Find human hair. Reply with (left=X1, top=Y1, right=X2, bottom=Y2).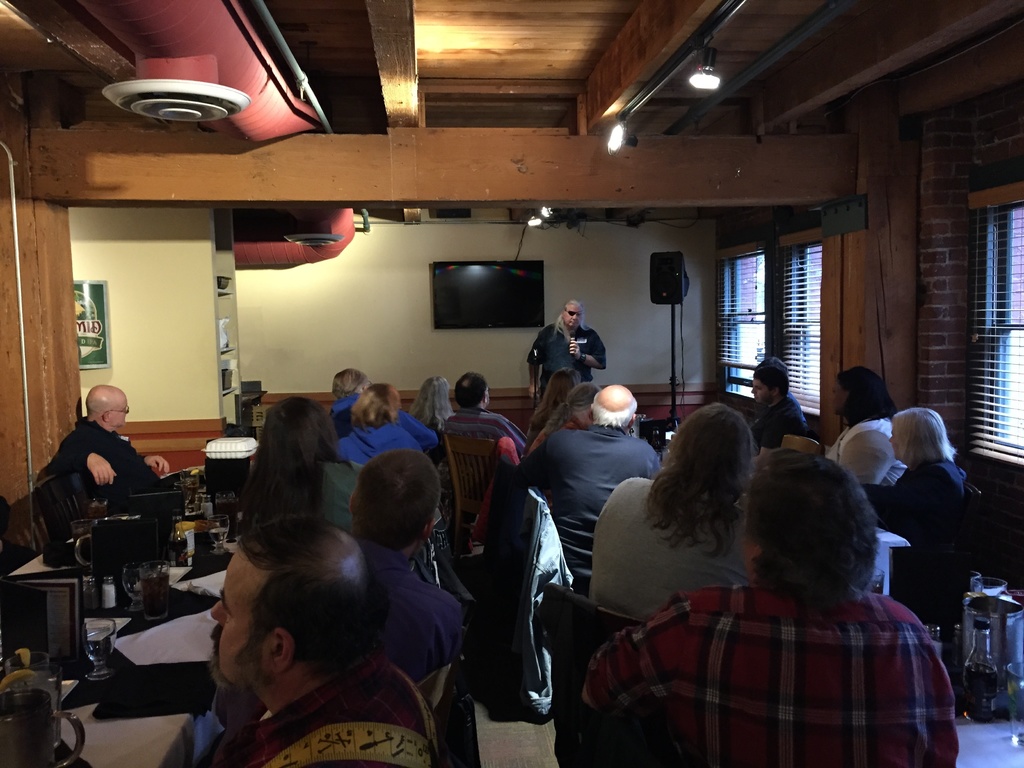
(left=351, top=378, right=401, bottom=431).
